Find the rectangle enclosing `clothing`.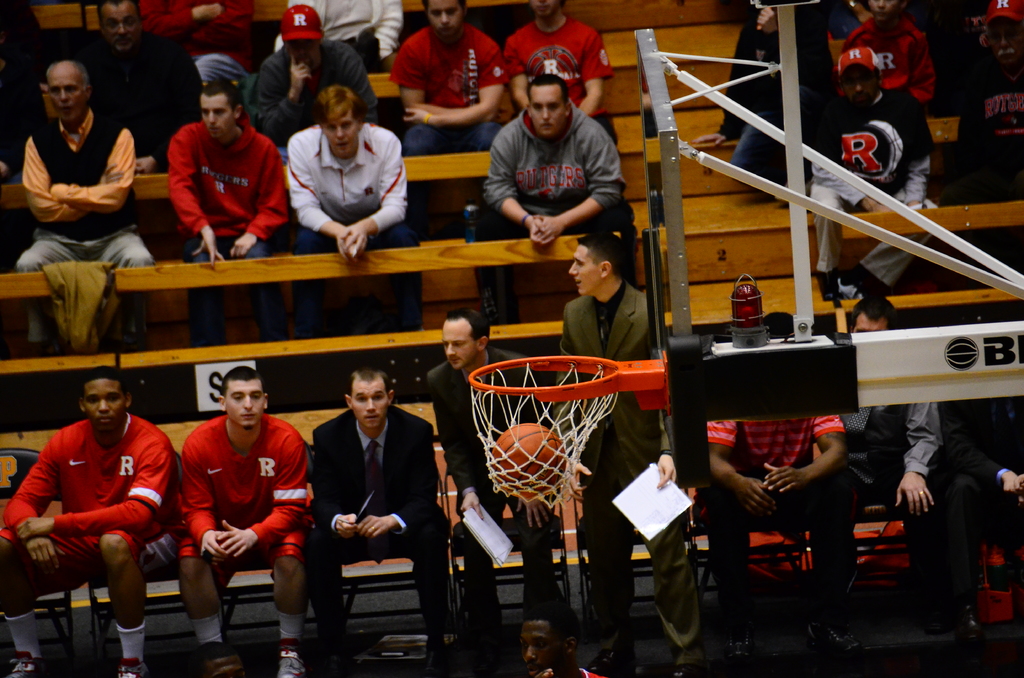
[left=956, top=394, right=1023, bottom=616].
